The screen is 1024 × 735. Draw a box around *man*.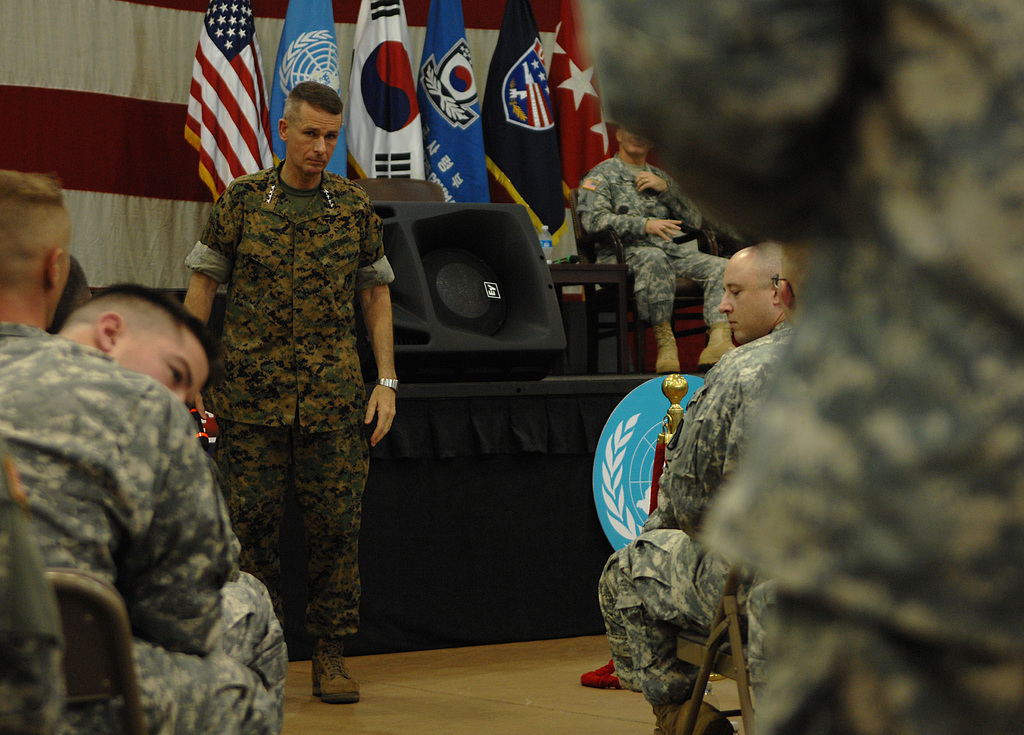
bbox=(0, 280, 286, 734).
